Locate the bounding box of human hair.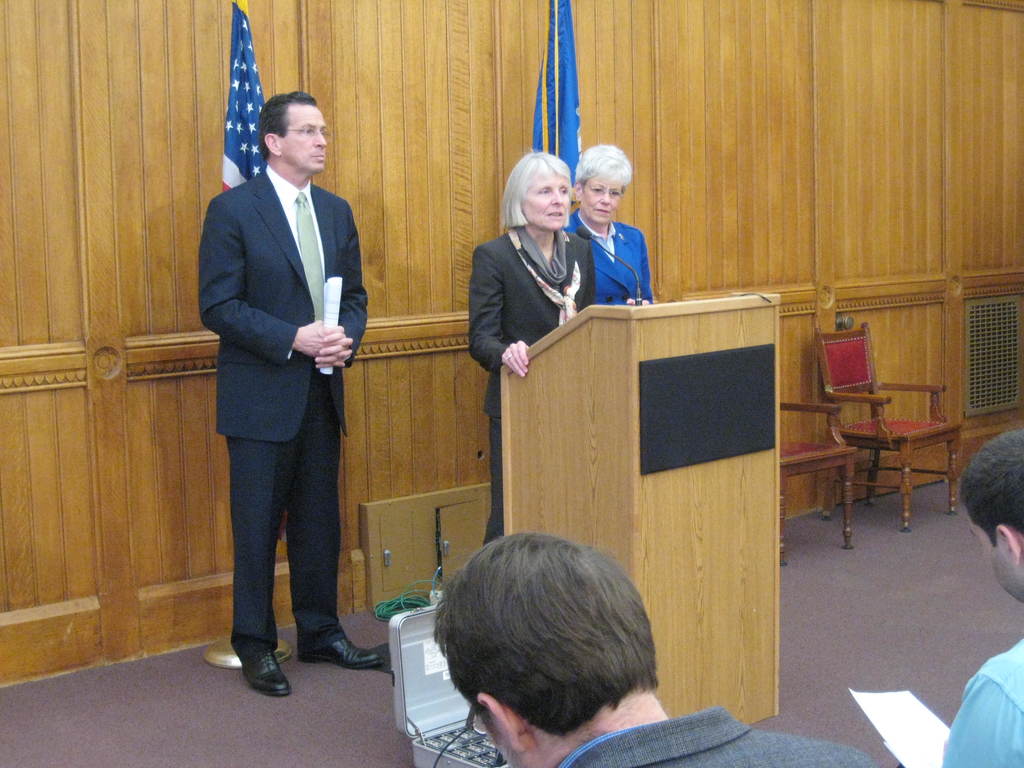
Bounding box: bbox=(425, 543, 670, 741).
